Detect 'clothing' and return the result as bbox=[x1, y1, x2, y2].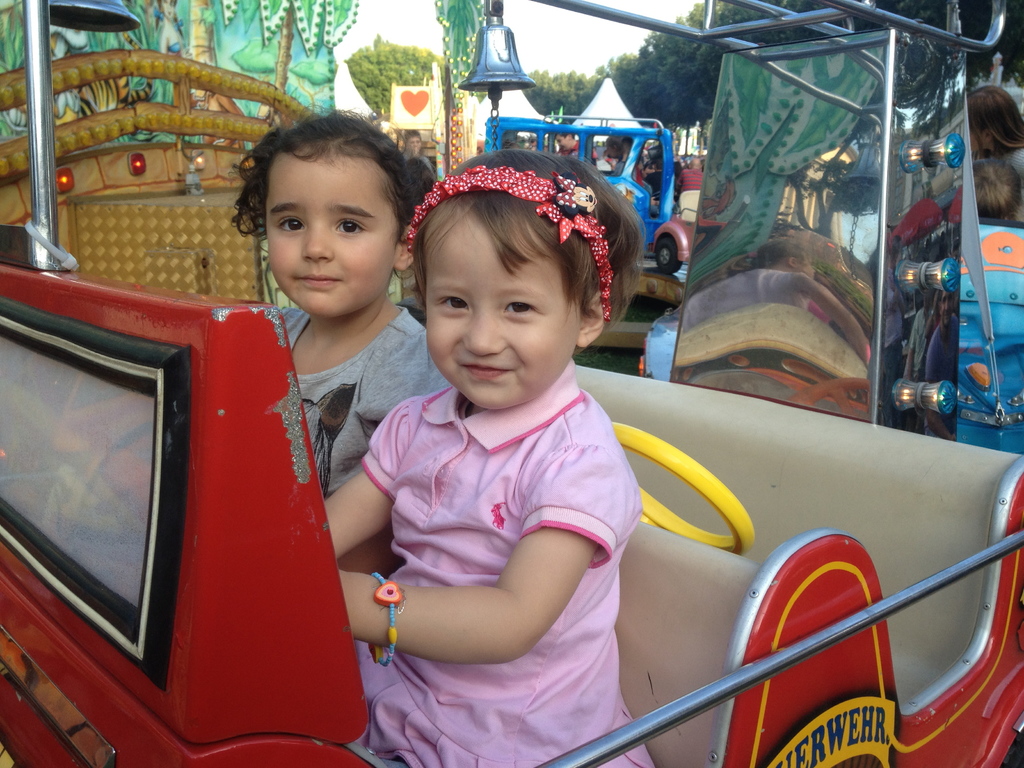
bbox=[613, 158, 655, 188].
